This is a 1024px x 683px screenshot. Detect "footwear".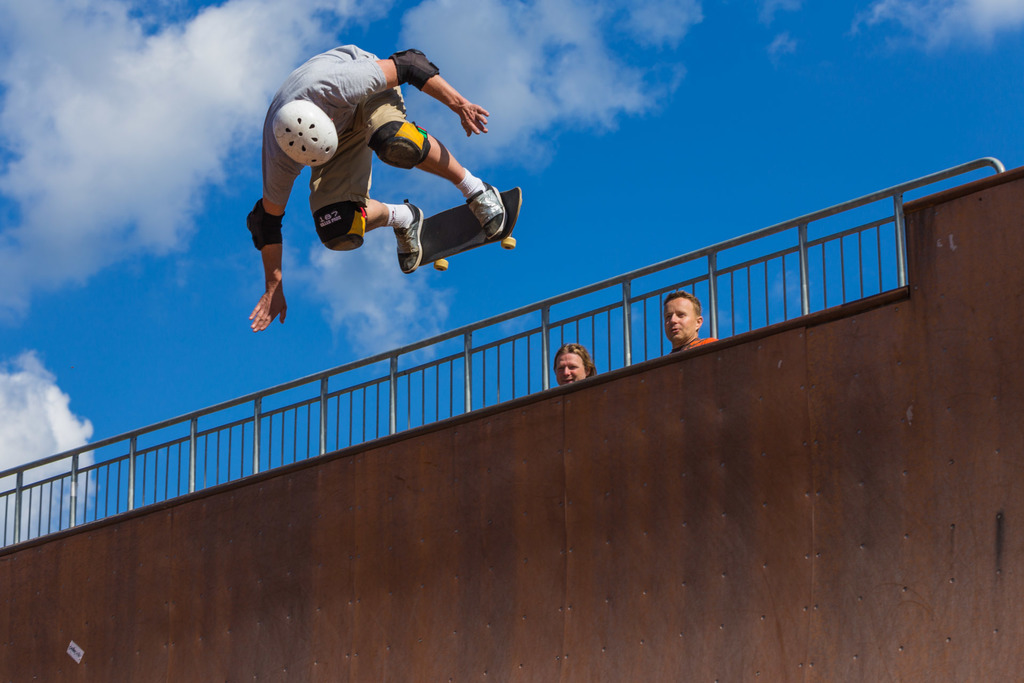
{"x1": 389, "y1": 195, "x2": 420, "y2": 268}.
